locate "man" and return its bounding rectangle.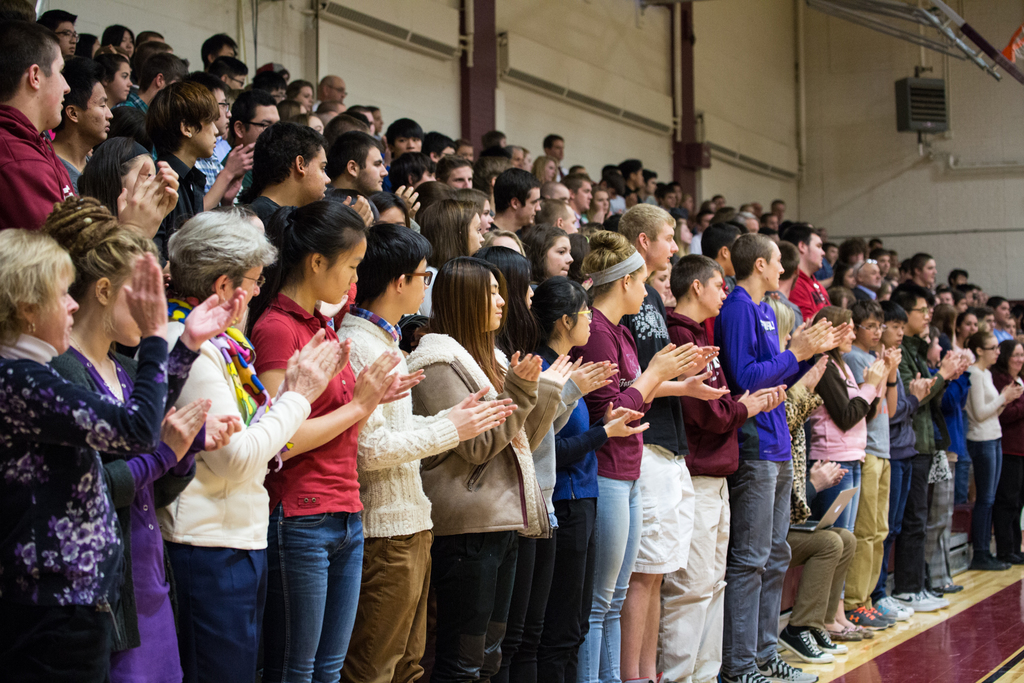
<bbox>47, 63, 115, 197</bbox>.
